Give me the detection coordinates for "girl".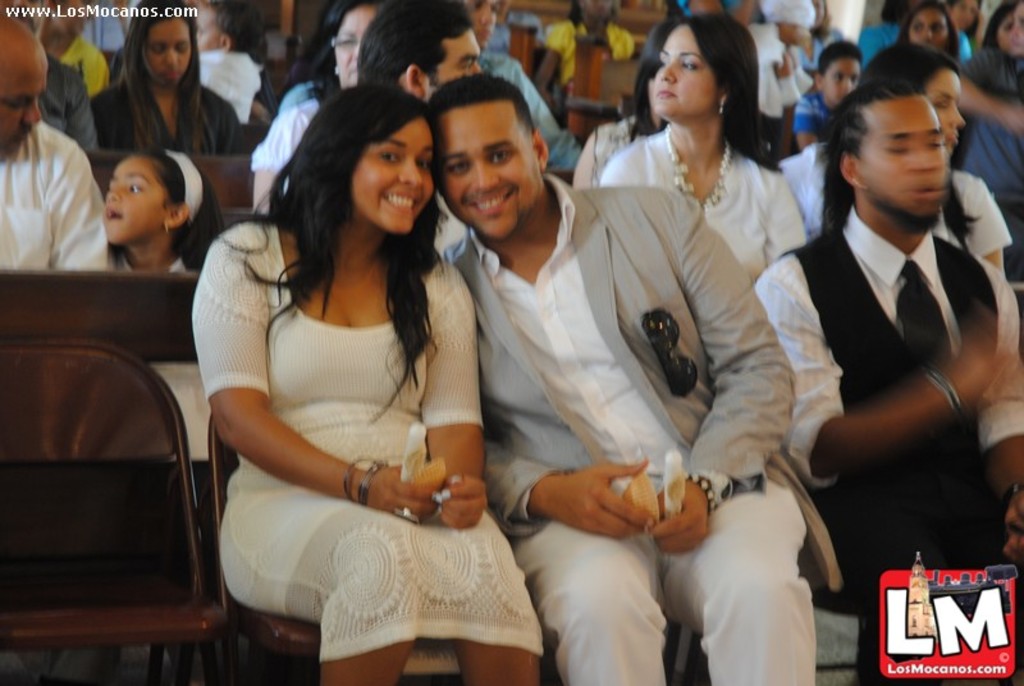
84/0/242/172.
